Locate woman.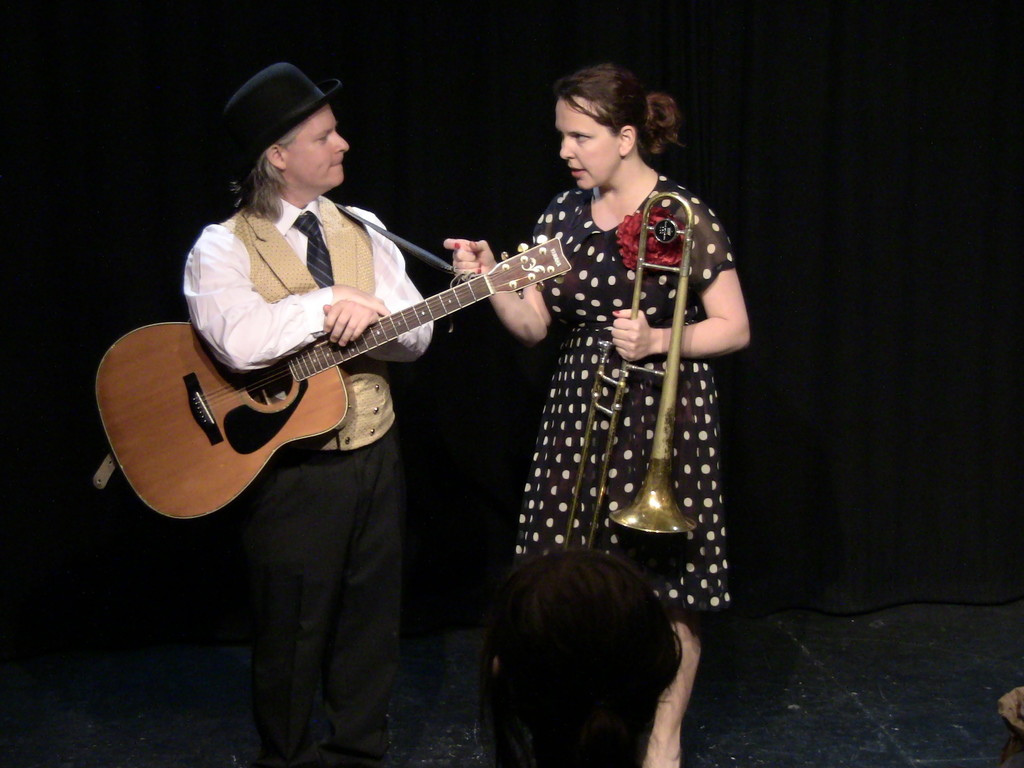
Bounding box: 444 61 753 767.
